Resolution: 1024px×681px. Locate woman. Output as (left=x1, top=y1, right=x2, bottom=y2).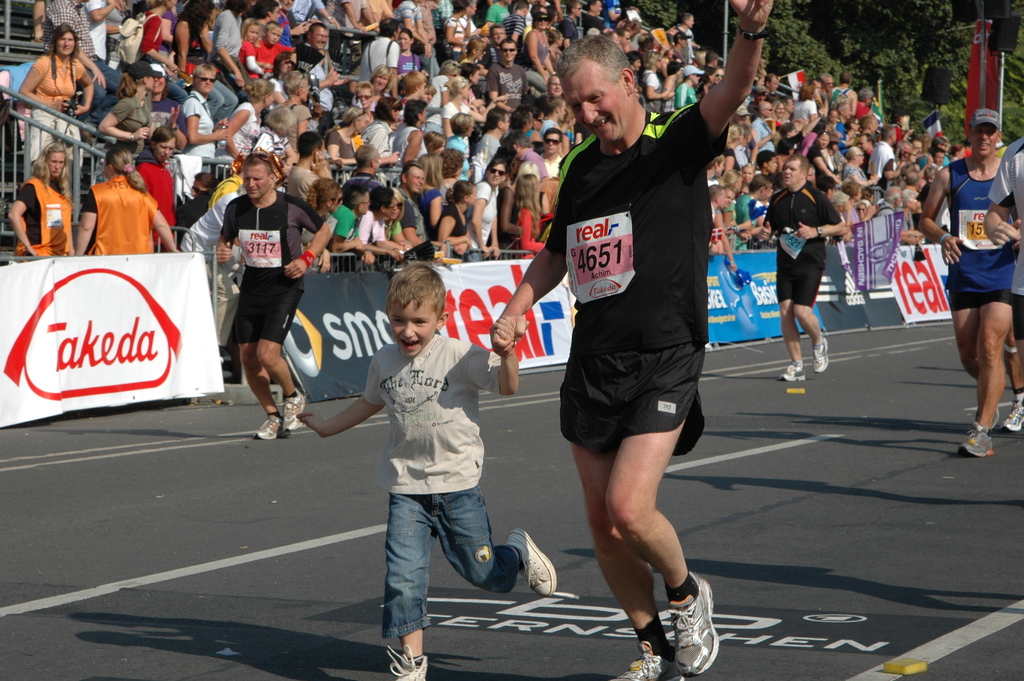
(left=521, top=104, right=540, bottom=142).
